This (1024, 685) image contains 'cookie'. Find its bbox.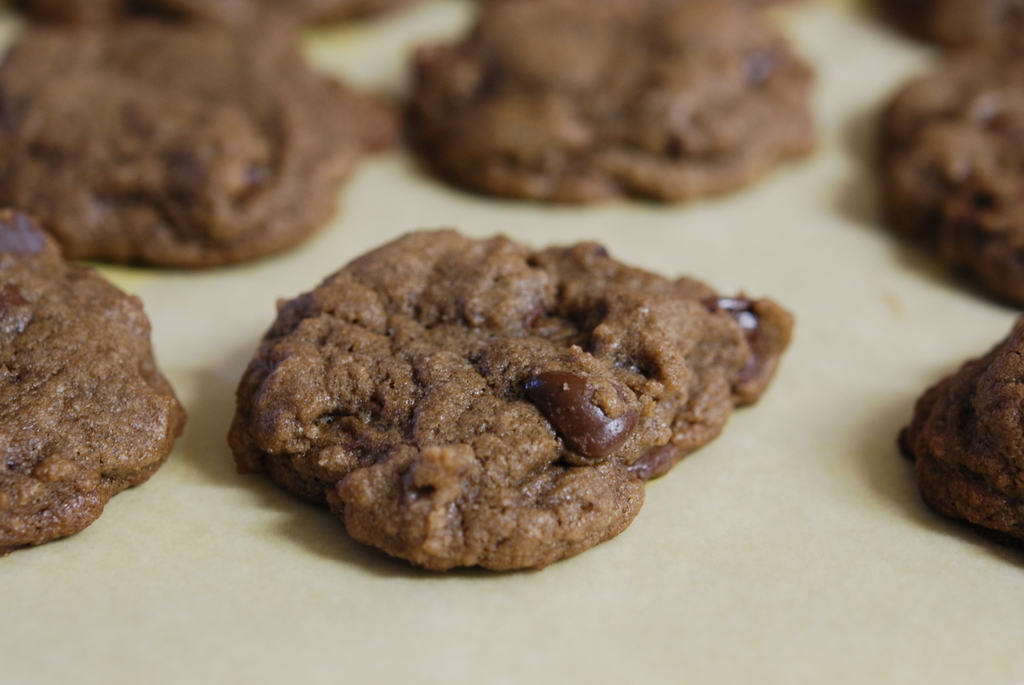
224 220 794 574.
